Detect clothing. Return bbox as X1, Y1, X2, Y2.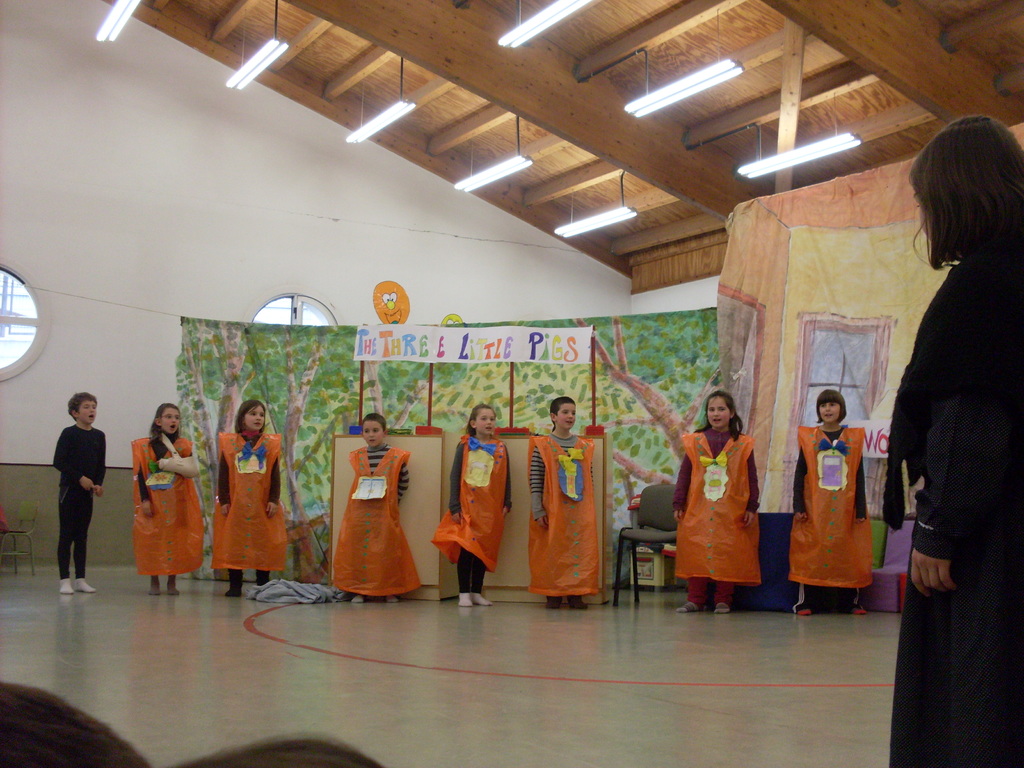
523, 431, 602, 590.
